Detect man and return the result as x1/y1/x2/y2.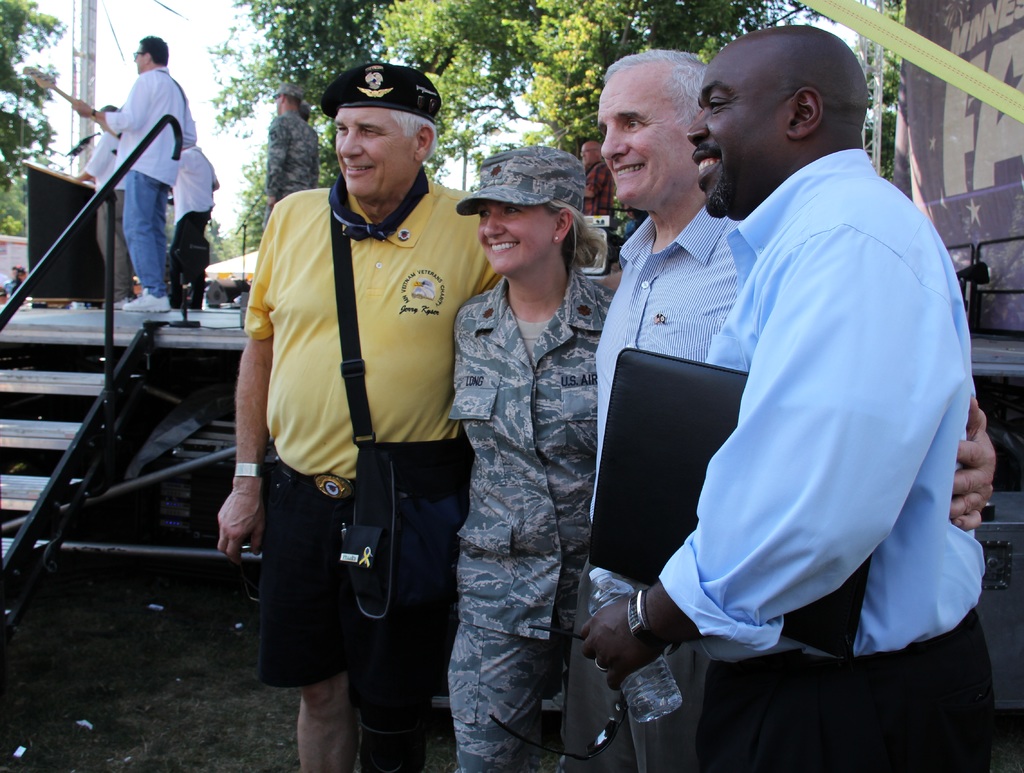
622/211/639/241.
